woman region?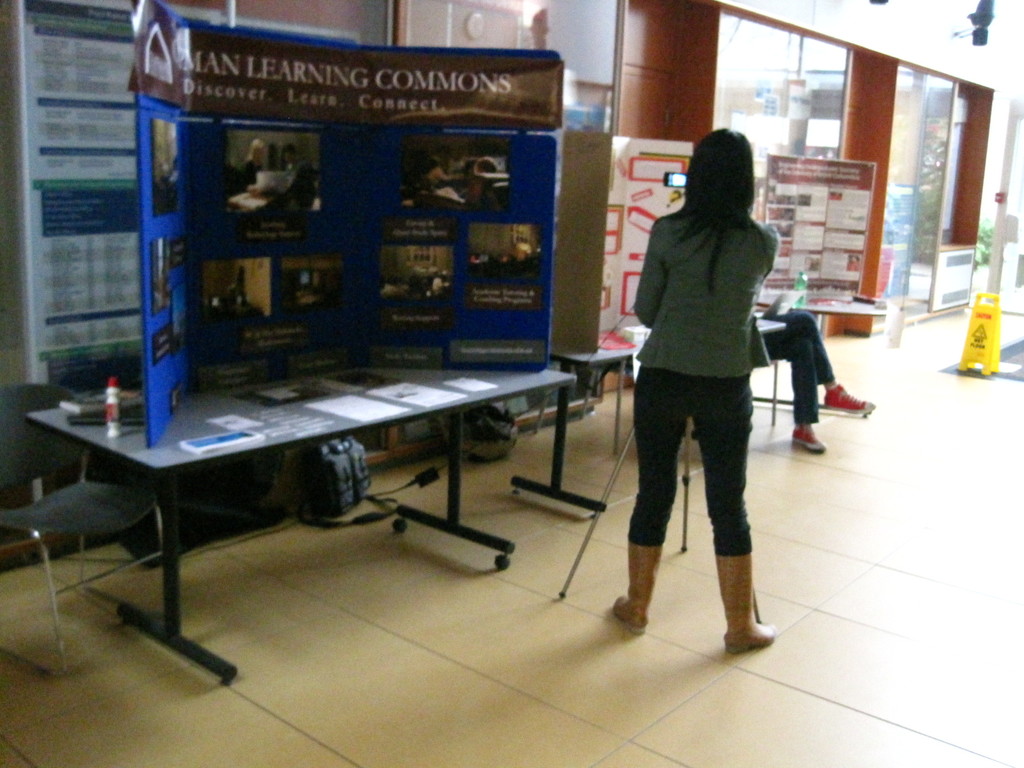
239:138:269:198
